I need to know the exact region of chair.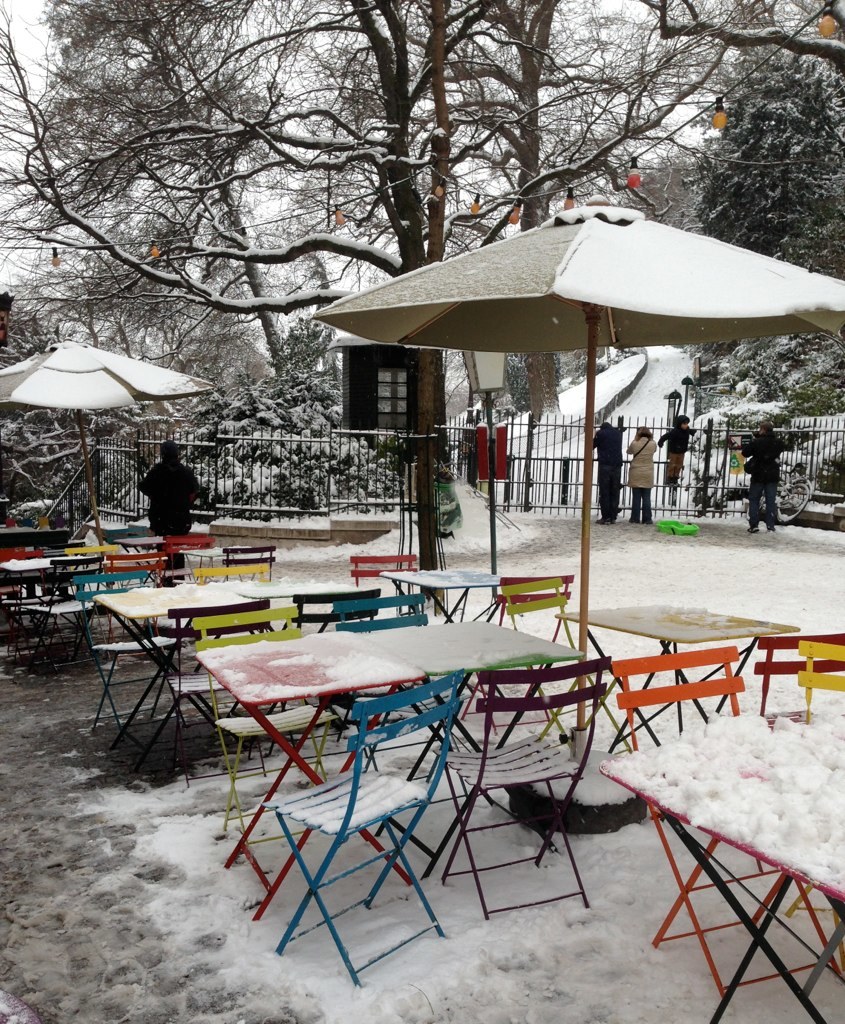
Region: bbox(142, 598, 283, 763).
